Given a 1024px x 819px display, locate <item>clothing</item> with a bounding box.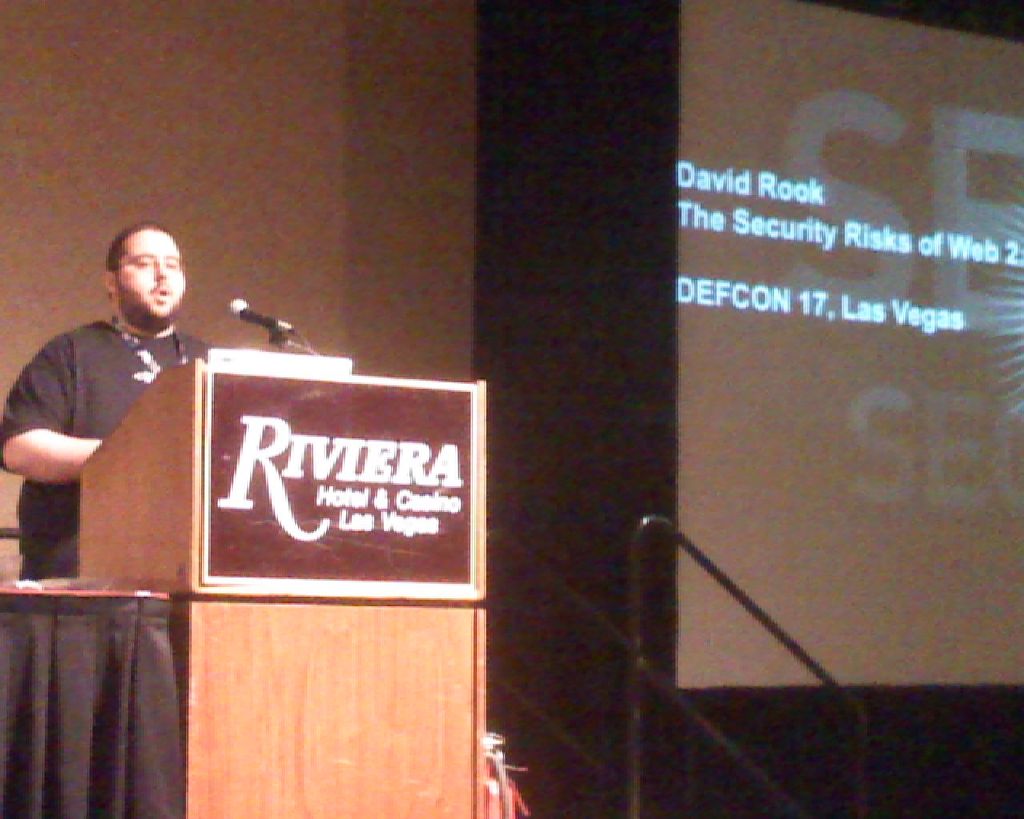
Located: l=8, t=269, r=195, b=572.
